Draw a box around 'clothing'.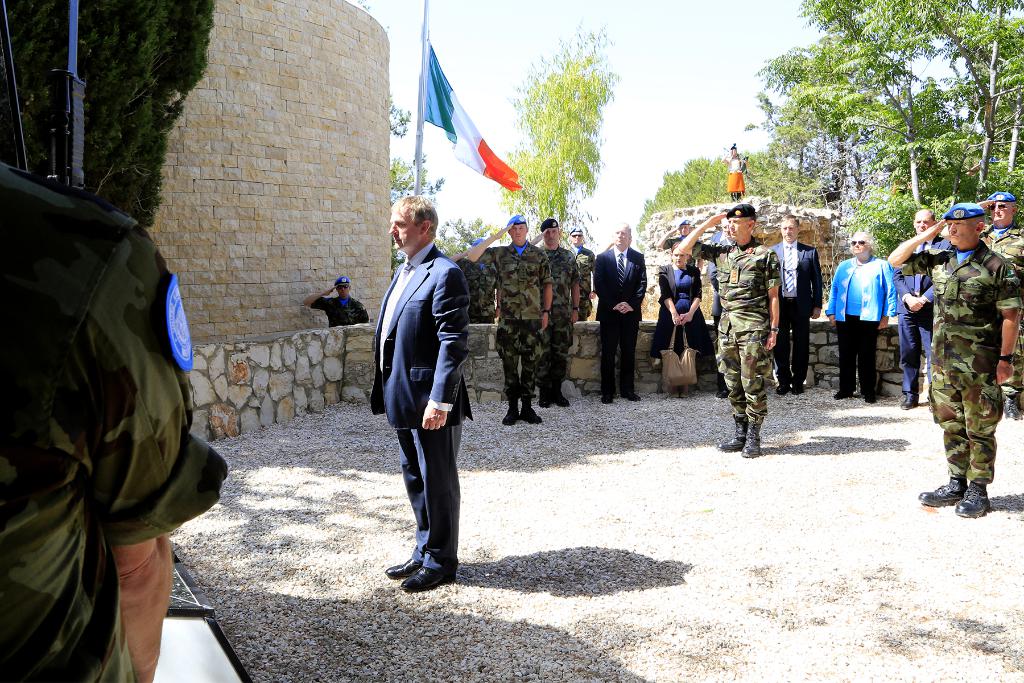
bbox=(314, 292, 376, 327).
